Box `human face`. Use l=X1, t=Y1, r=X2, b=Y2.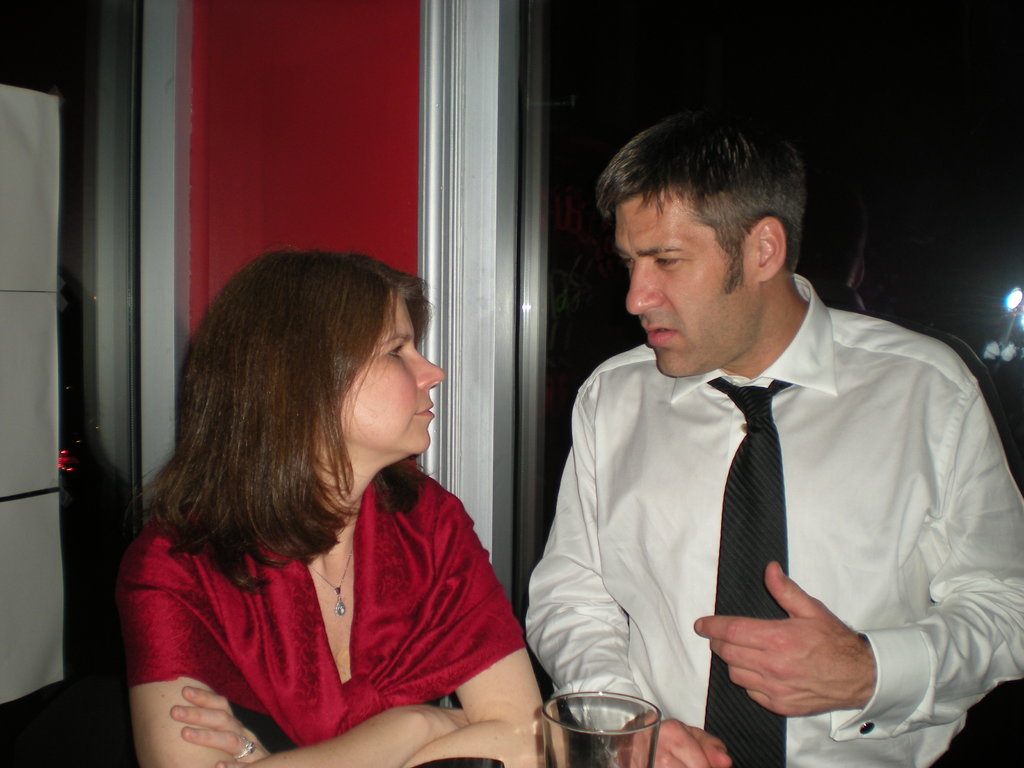
l=332, t=296, r=449, b=452.
